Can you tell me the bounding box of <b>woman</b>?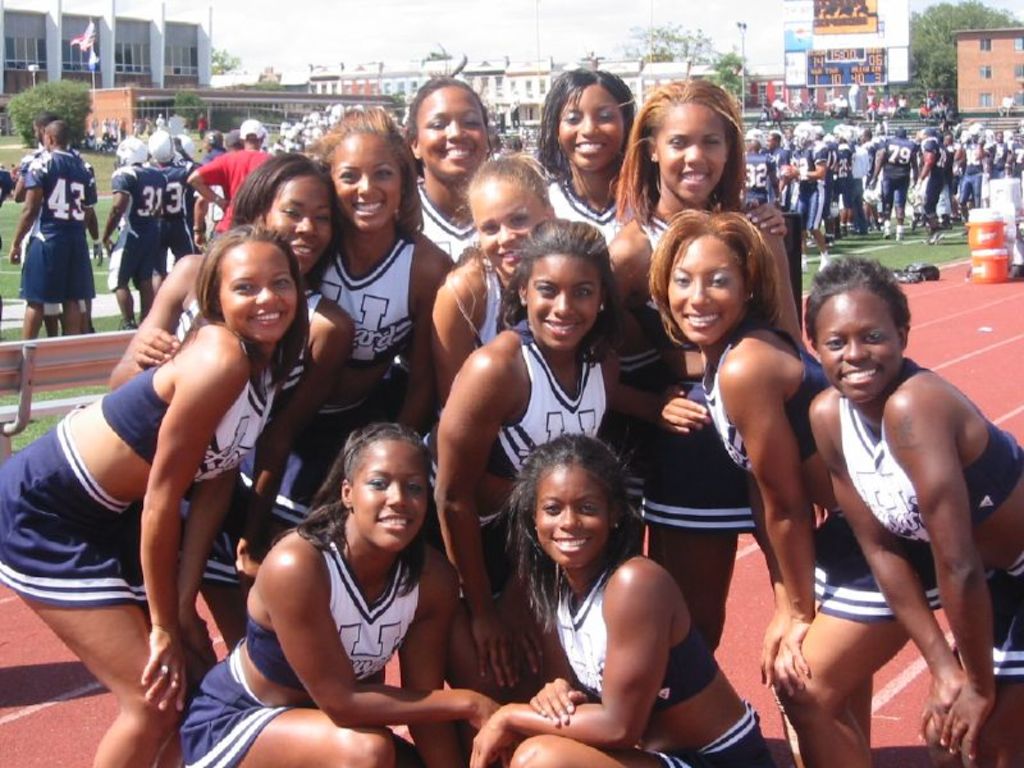
[216, 392, 460, 767].
